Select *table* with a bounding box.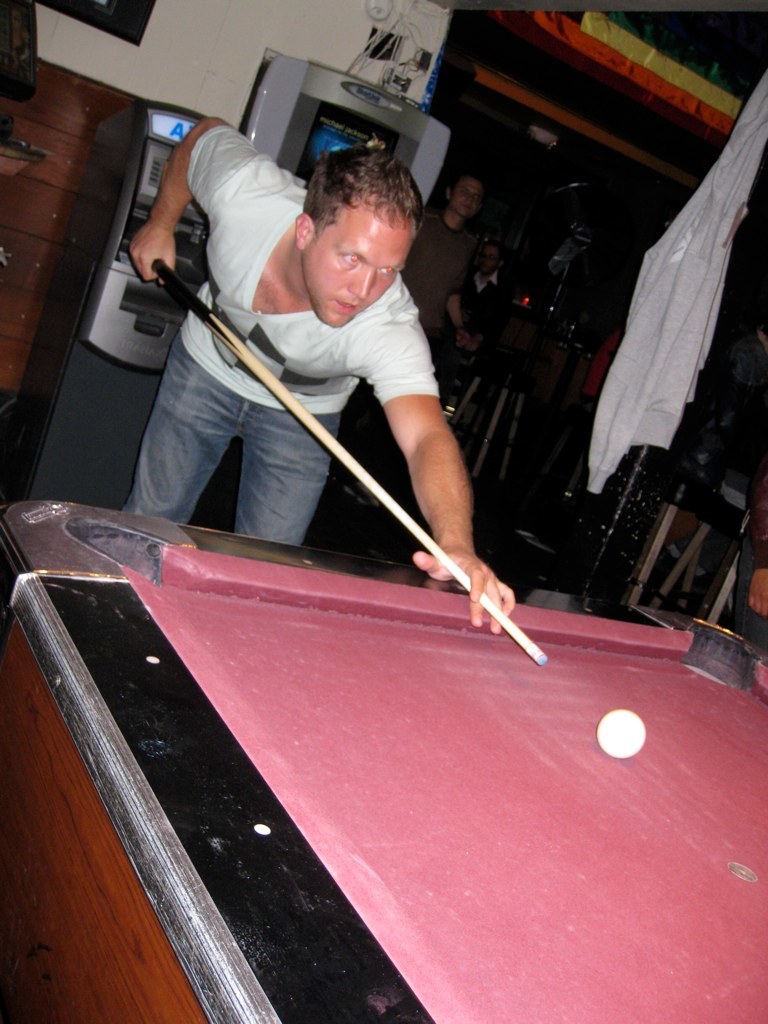
[left=0, top=473, right=748, bottom=1023].
